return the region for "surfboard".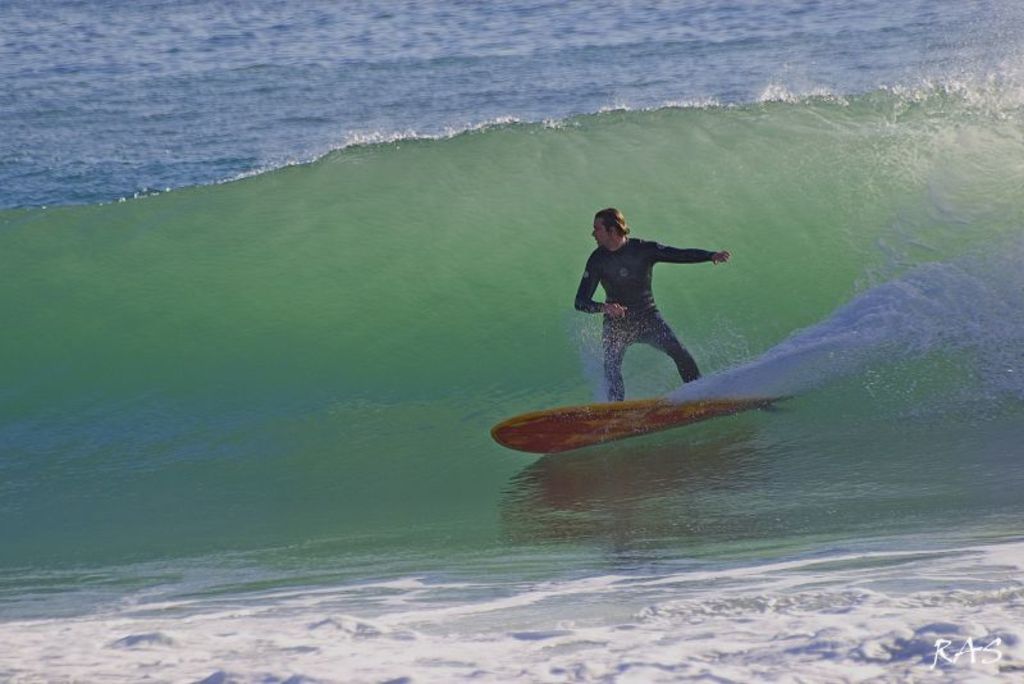
BBox(492, 395, 790, 457).
